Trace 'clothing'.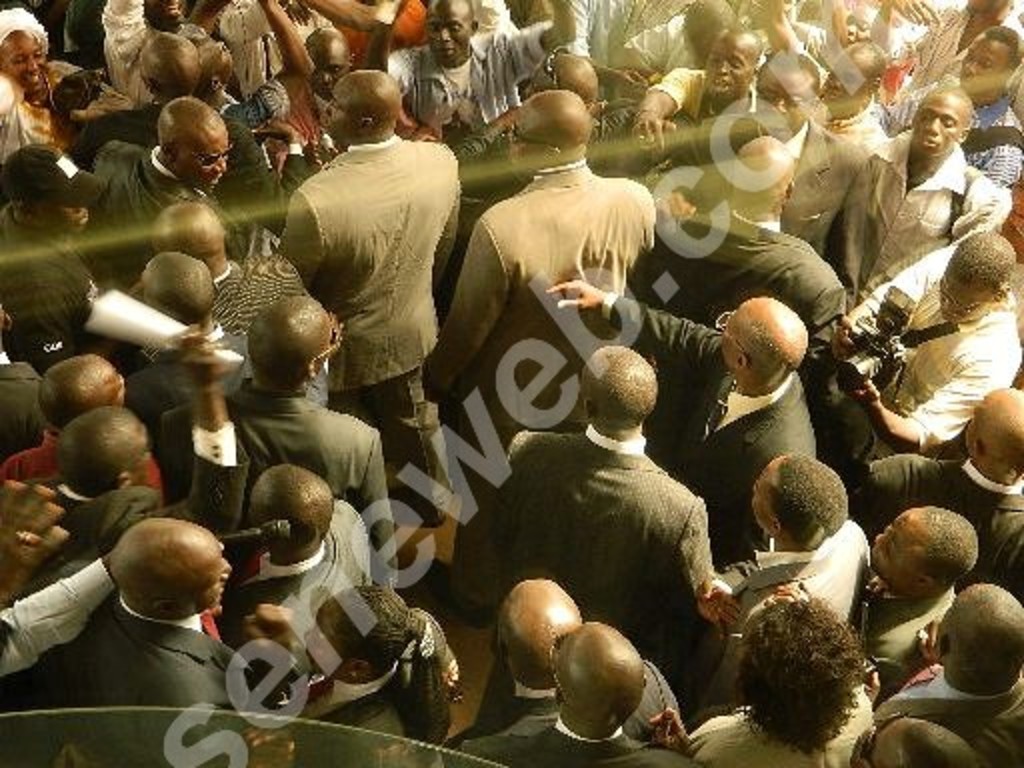
Traced to 860 668 1022 766.
